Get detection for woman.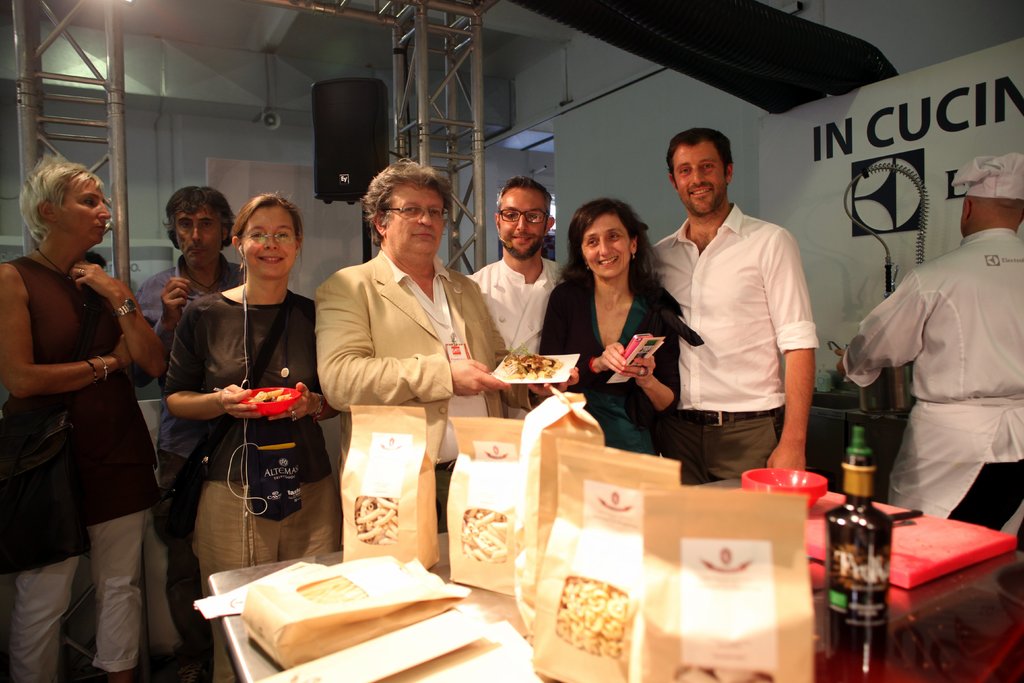
Detection: region(10, 128, 159, 682).
